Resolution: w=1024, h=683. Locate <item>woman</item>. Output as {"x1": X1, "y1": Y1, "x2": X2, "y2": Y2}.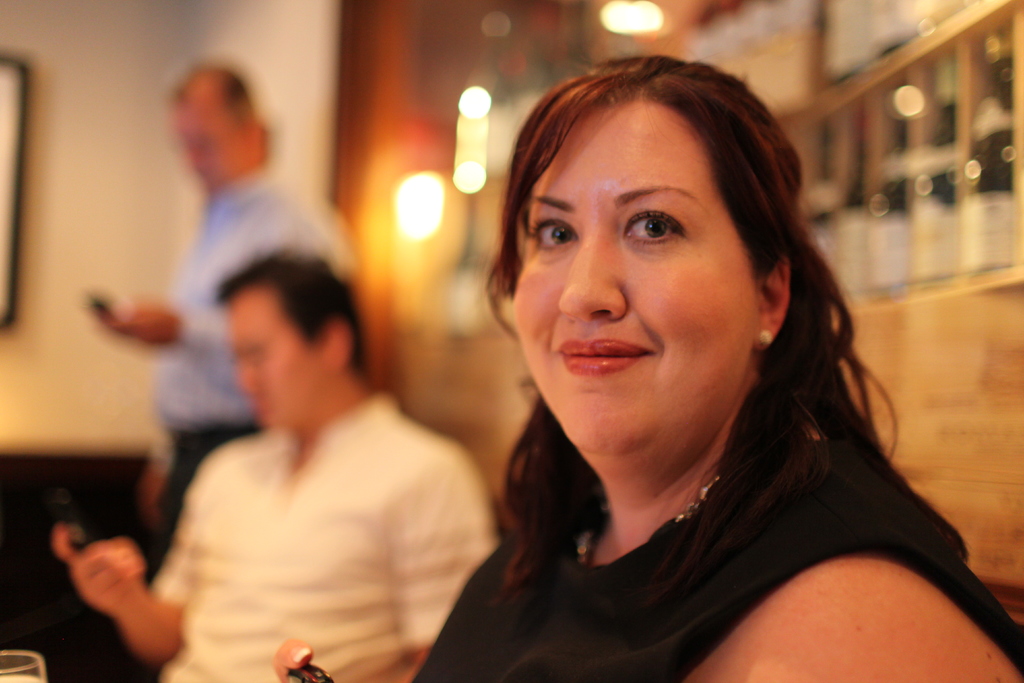
{"x1": 277, "y1": 49, "x2": 1023, "y2": 682}.
